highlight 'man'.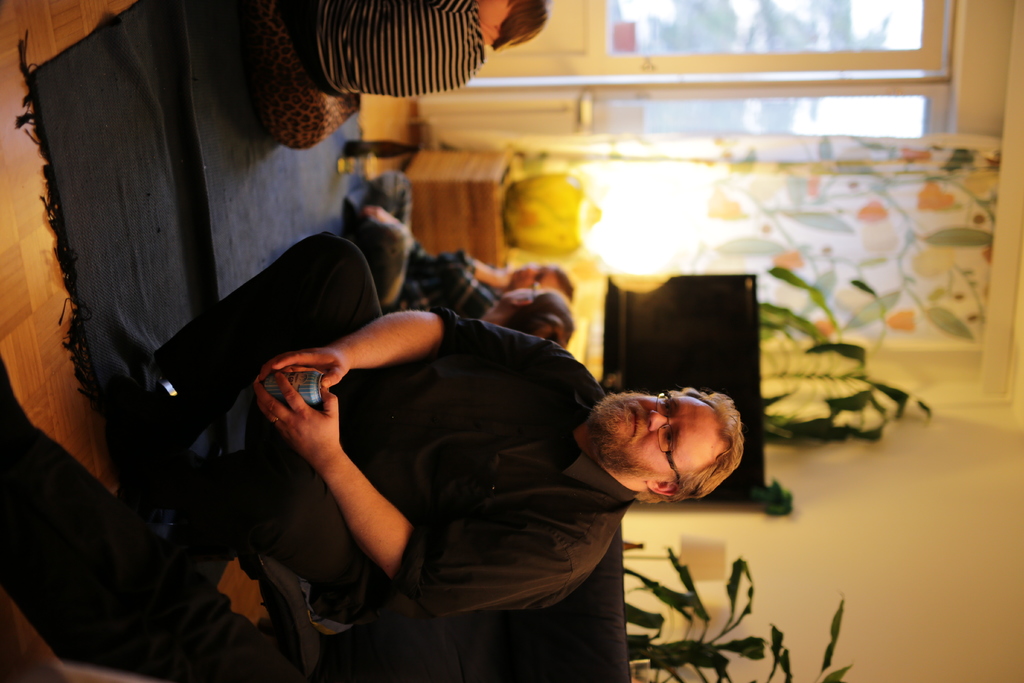
Highlighted region: bbox=[252, 0, 548, 99].
